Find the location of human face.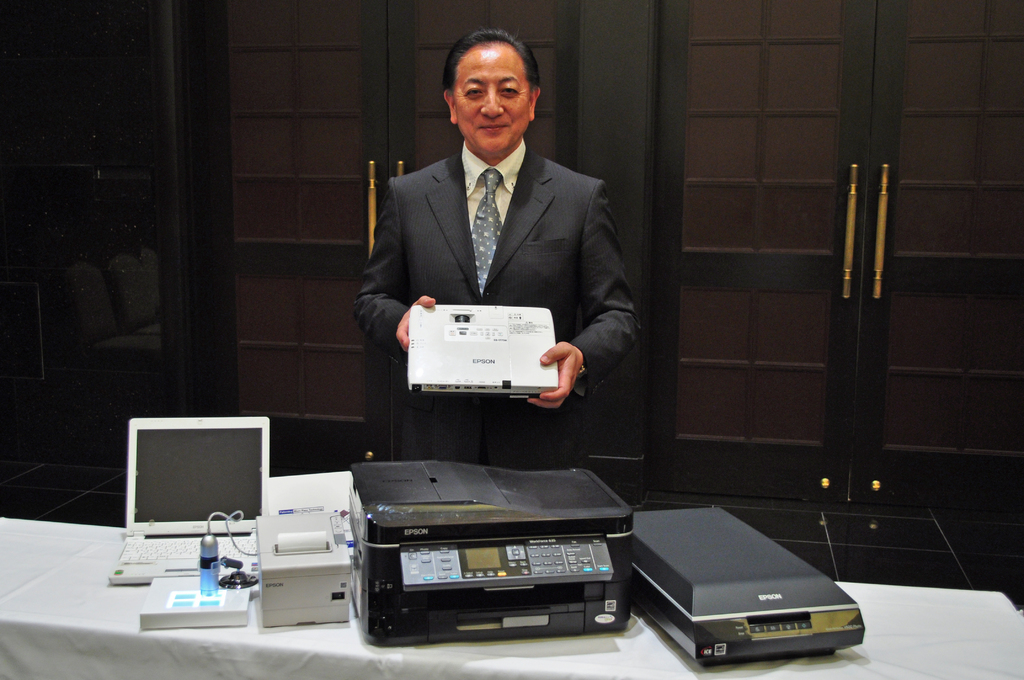
Location: pyautogui.locateOnScreen(449, 48, 531, 158).
